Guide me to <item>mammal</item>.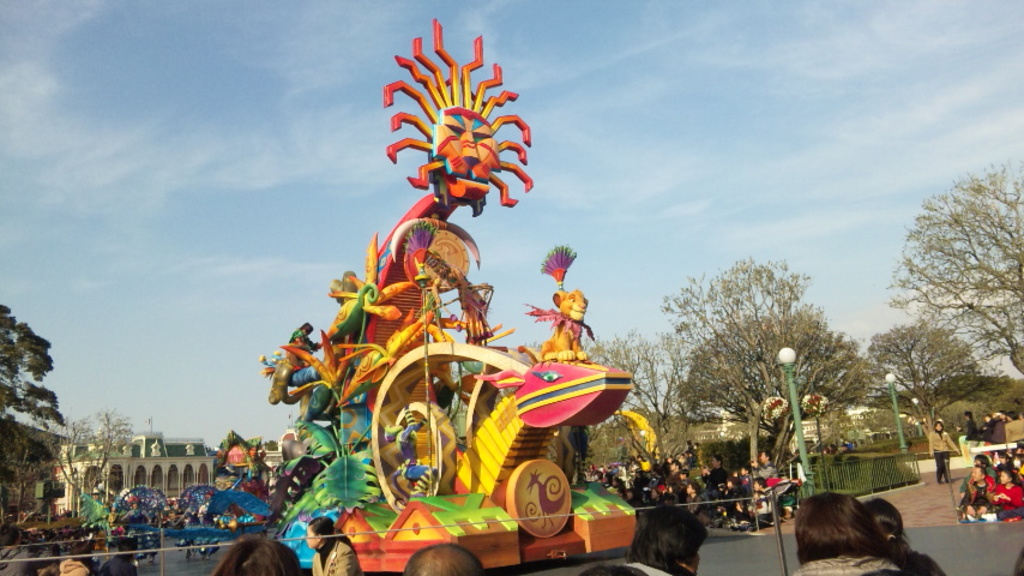
Guidance: 1007:410:1014:419.
